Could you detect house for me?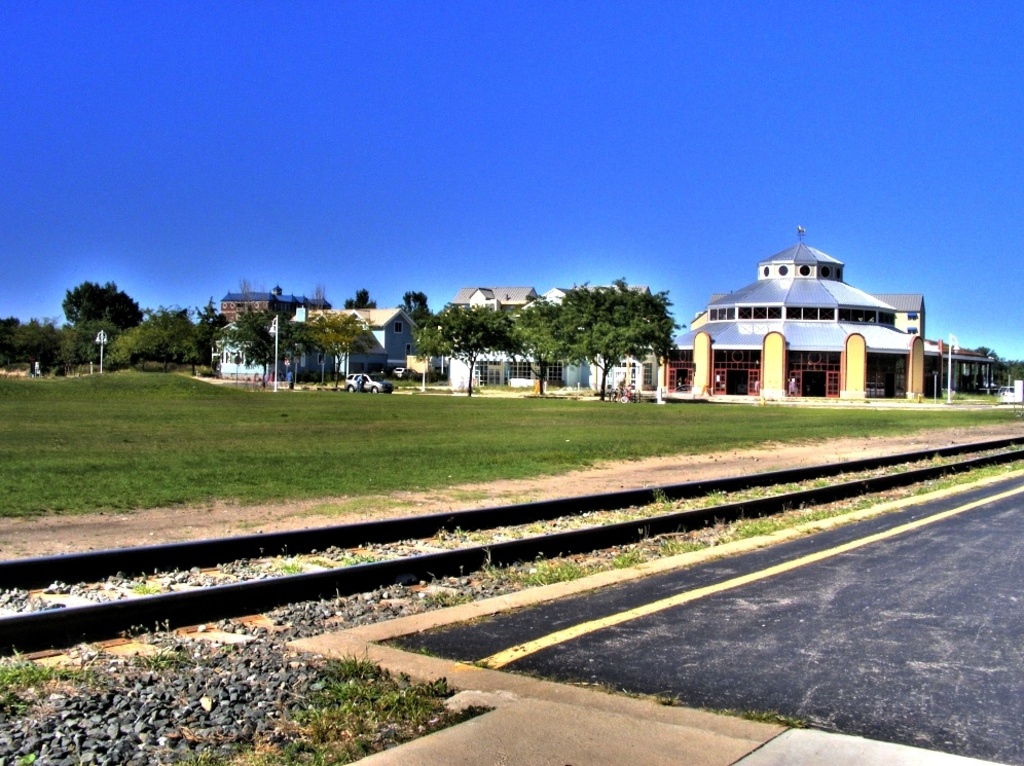
Detection result: [447,282,545,311].
